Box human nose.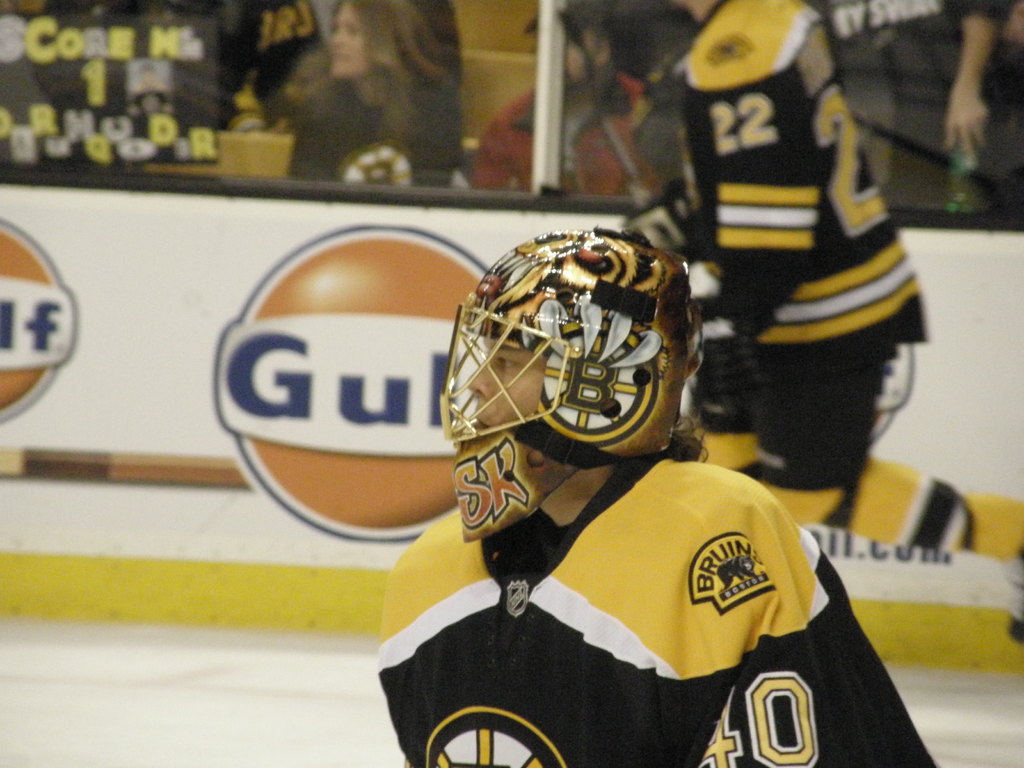
bbox=(467, 356, 489, 401).
